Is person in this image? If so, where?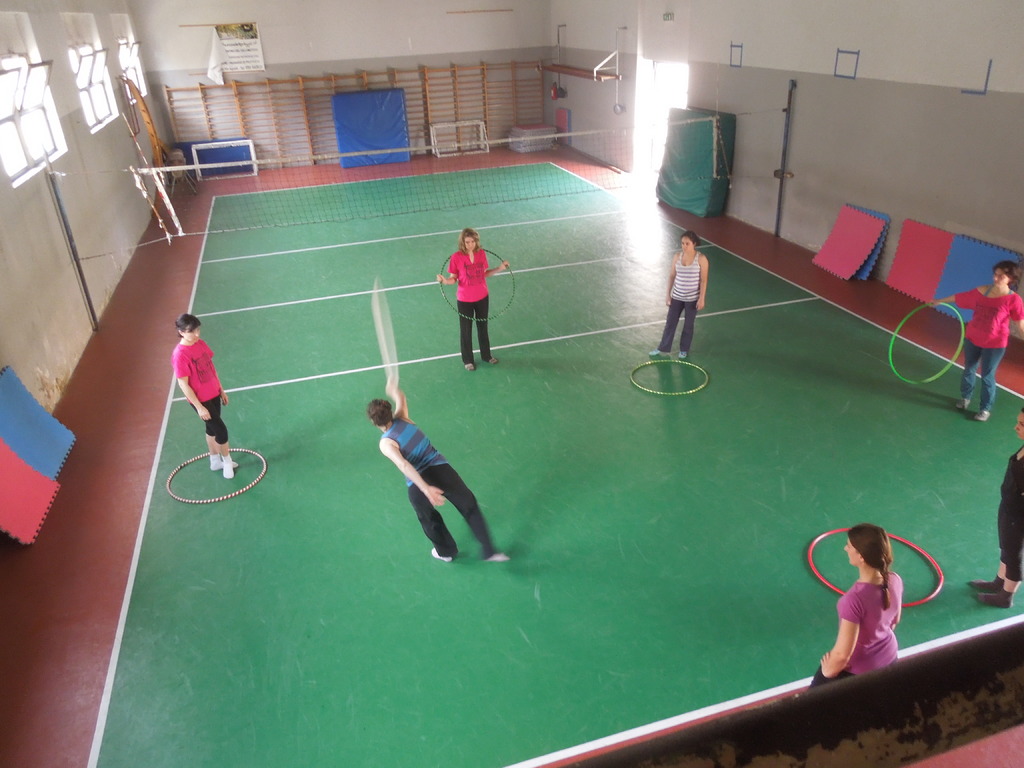
Yes, at crop(435, 220, 503, 373).
